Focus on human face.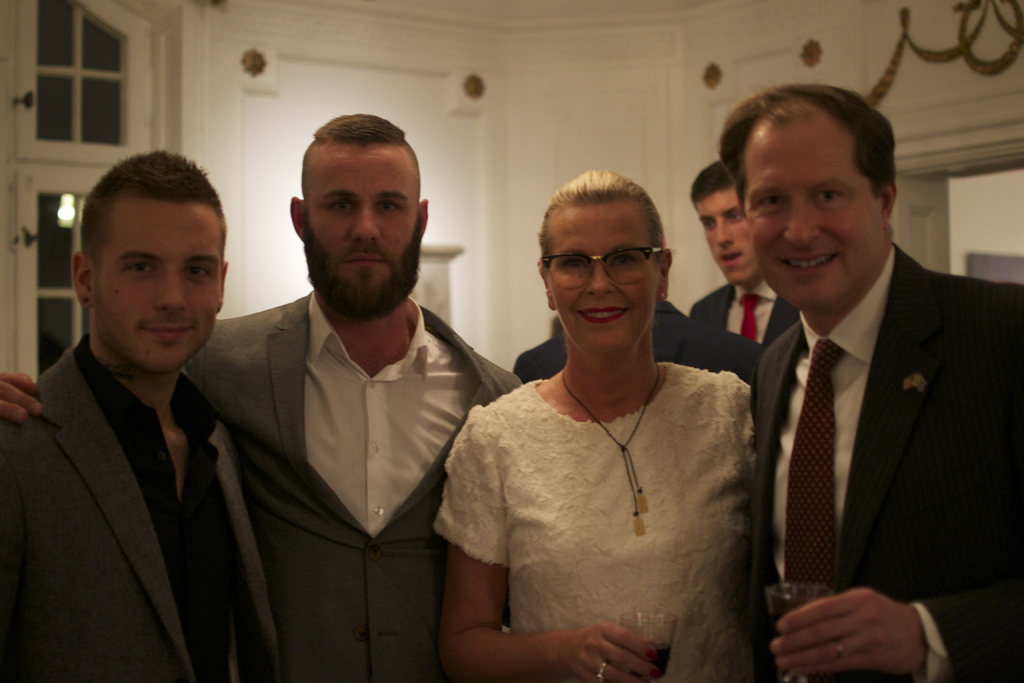
Focused at 305, 146, 419, 297.
